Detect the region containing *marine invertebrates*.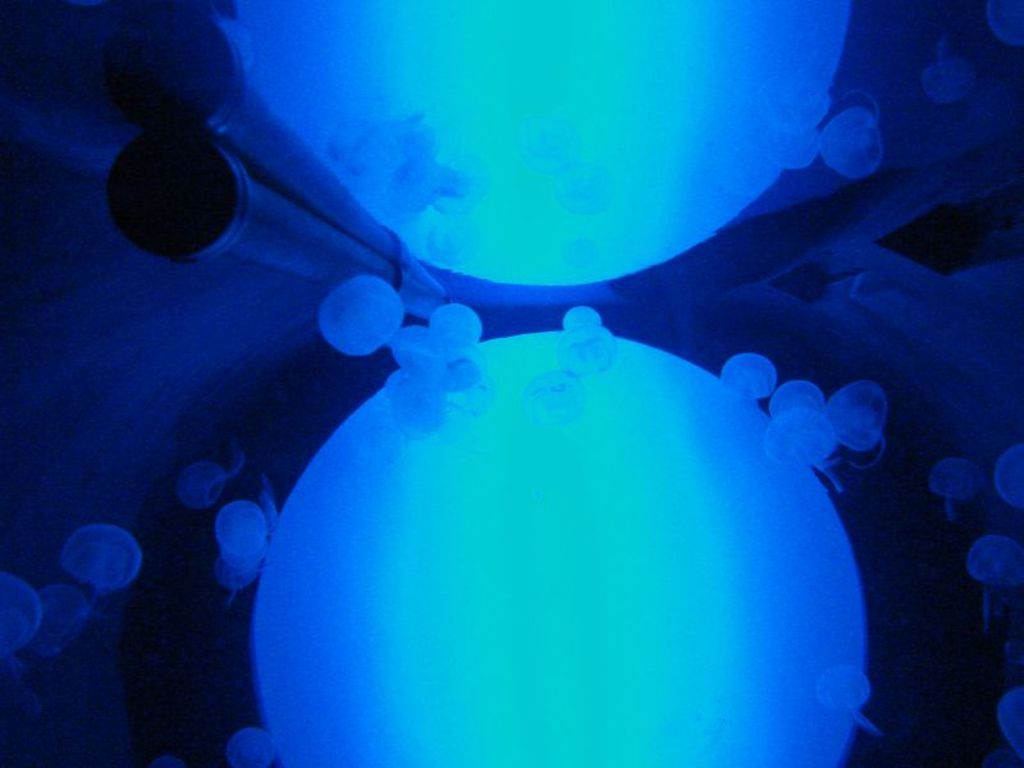
[760, 371, 829, 413].
